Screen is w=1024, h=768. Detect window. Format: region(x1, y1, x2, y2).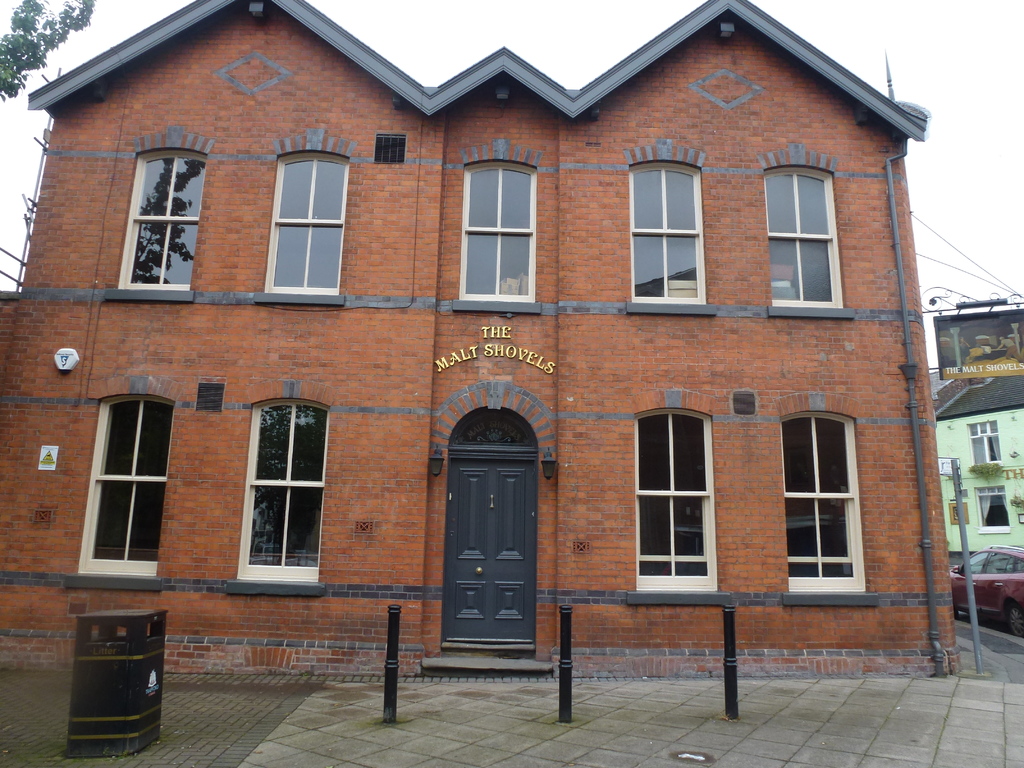
region(758, 165, 845, 316).
